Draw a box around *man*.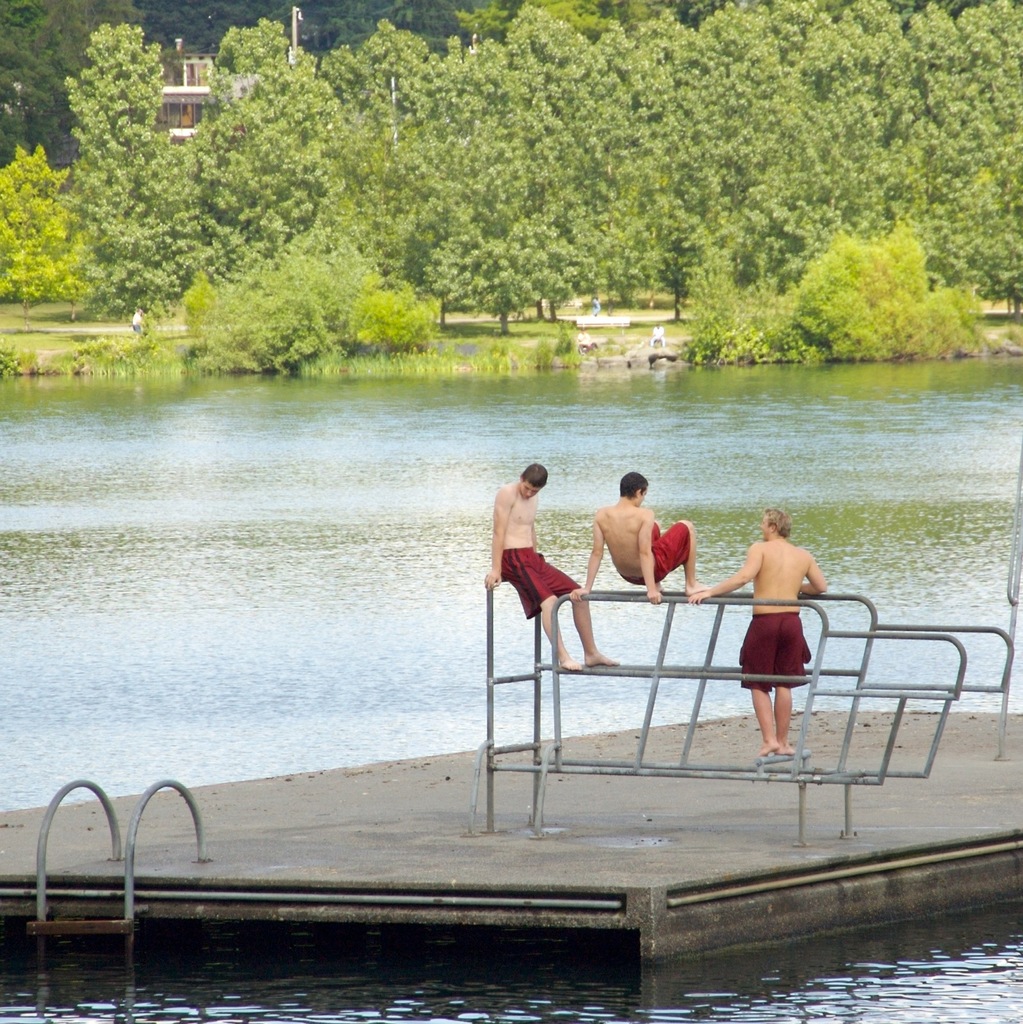
bbox=(698, 514, 822, 755).
